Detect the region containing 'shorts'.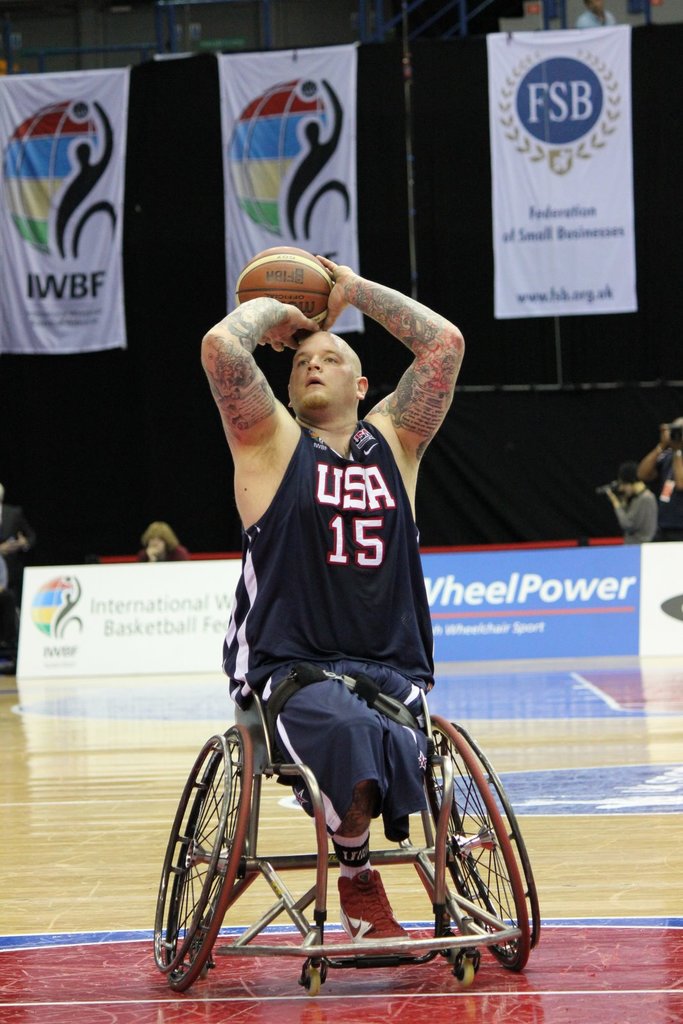
<box>261,655,435,840</box>.
